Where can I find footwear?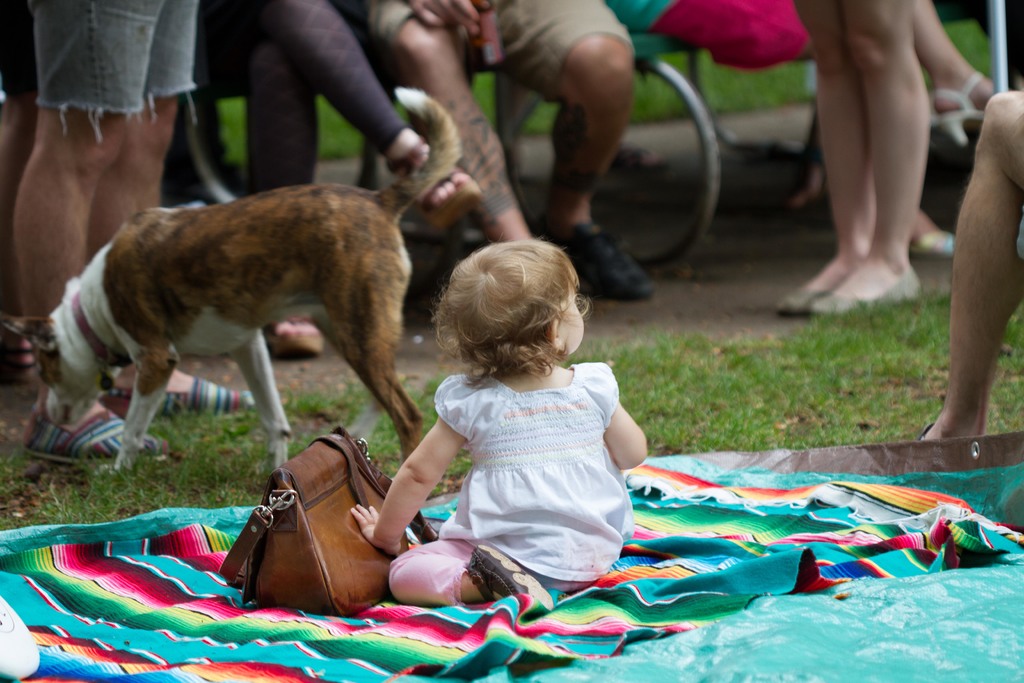
You can find it at (101, 373, 269, 417).
